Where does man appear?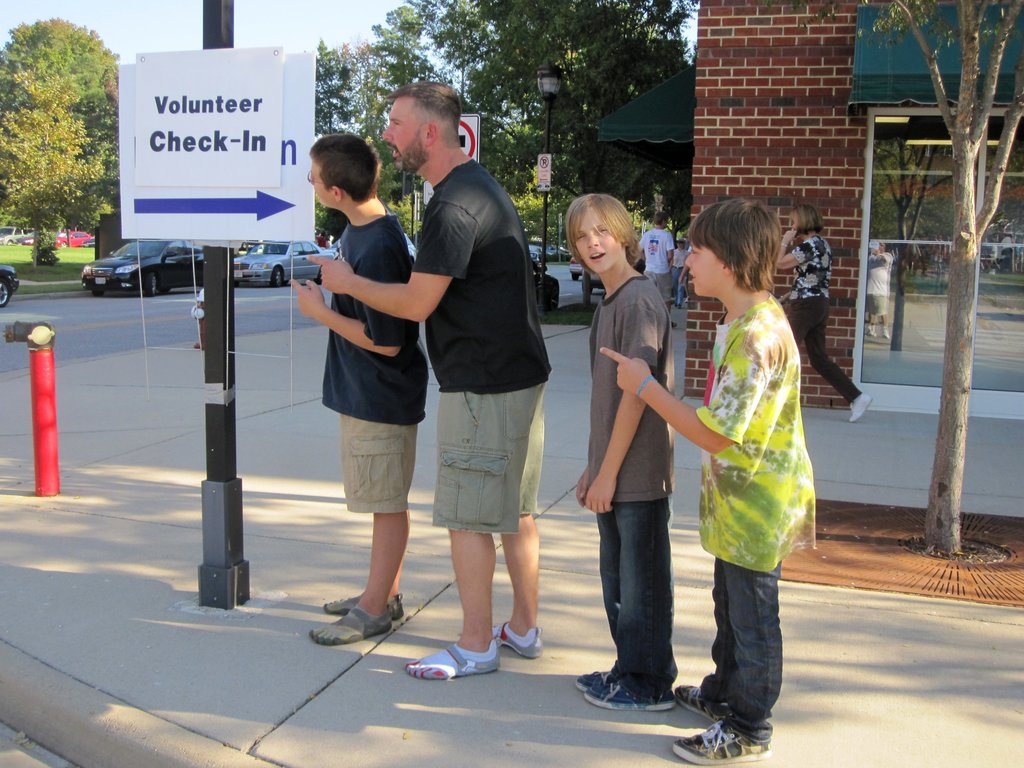
Appears at (640, 212, 673, 327).
